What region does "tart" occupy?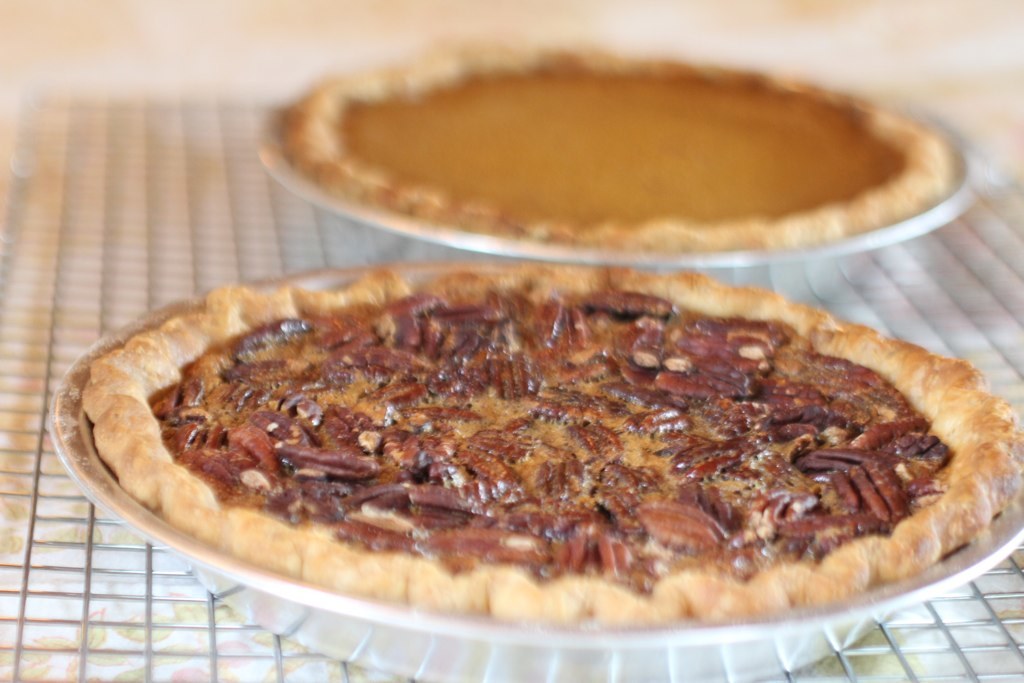
<box>274,36,954,251</box>.
